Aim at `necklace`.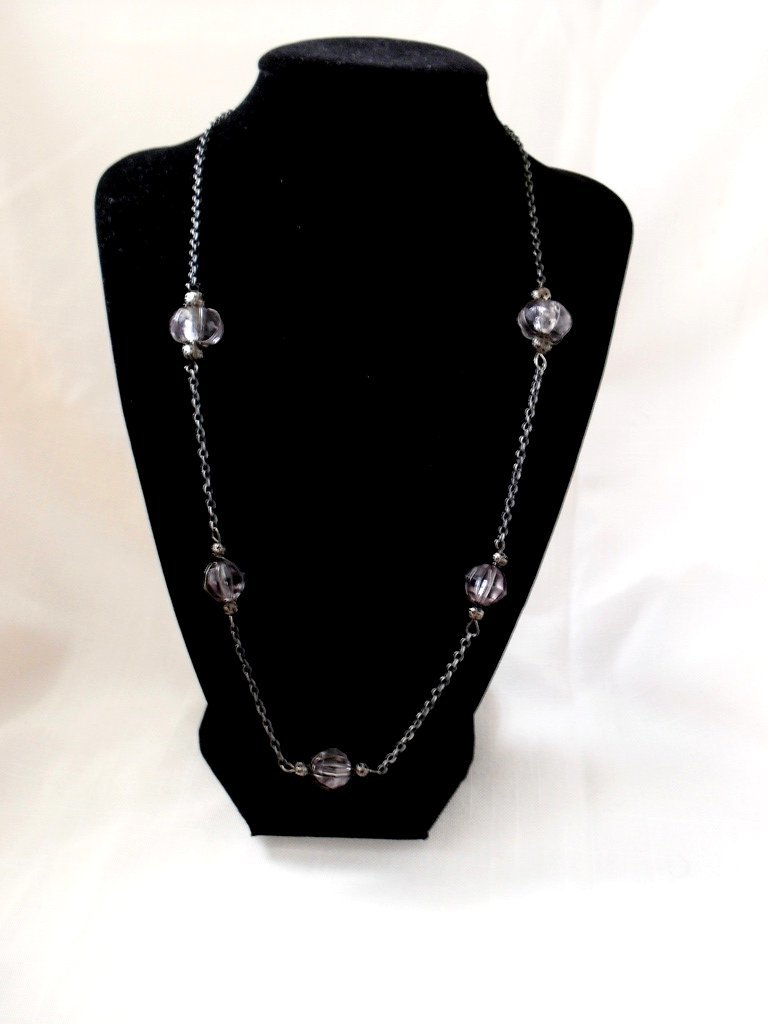
Aimed at {"left": 163, "top": 101, "right": 563, "bottom": 825}.
